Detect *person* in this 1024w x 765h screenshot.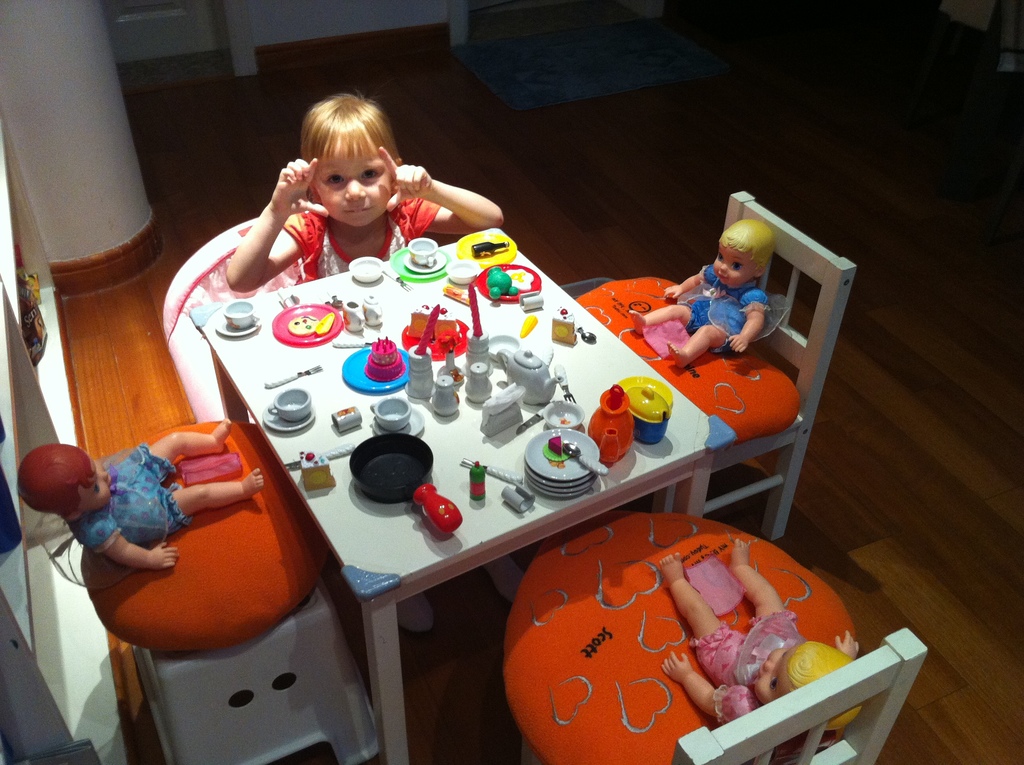
Detection: (641,227,784,346).
